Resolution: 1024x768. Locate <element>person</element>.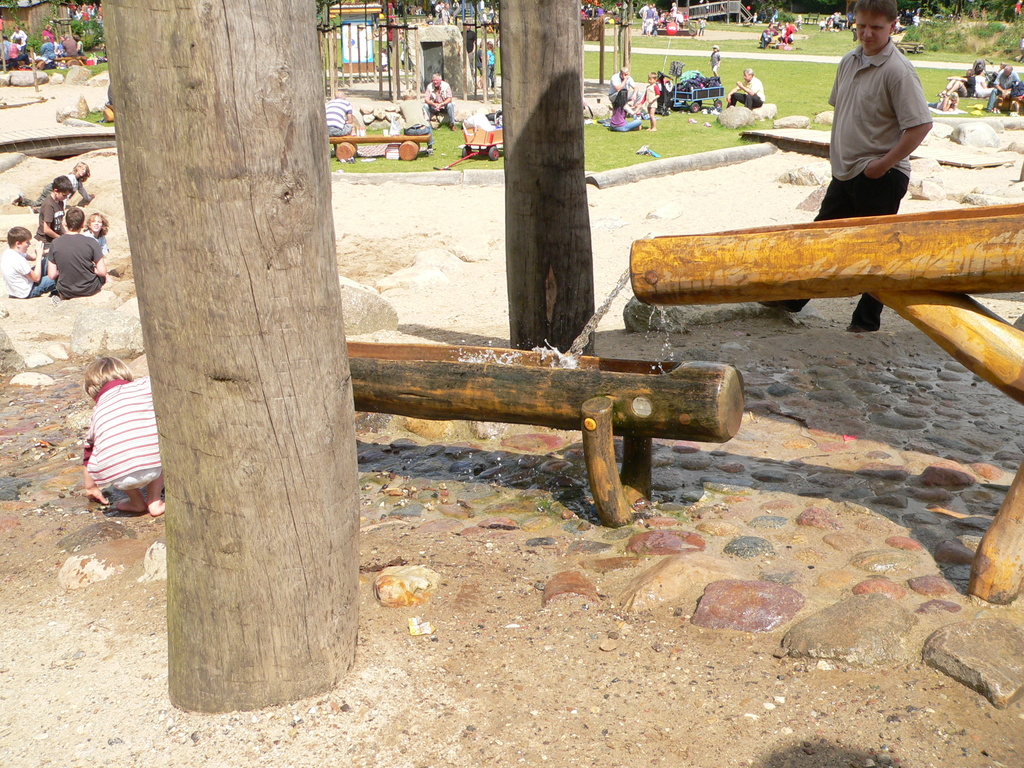
<region>762, 0, 932, 335</region>.
